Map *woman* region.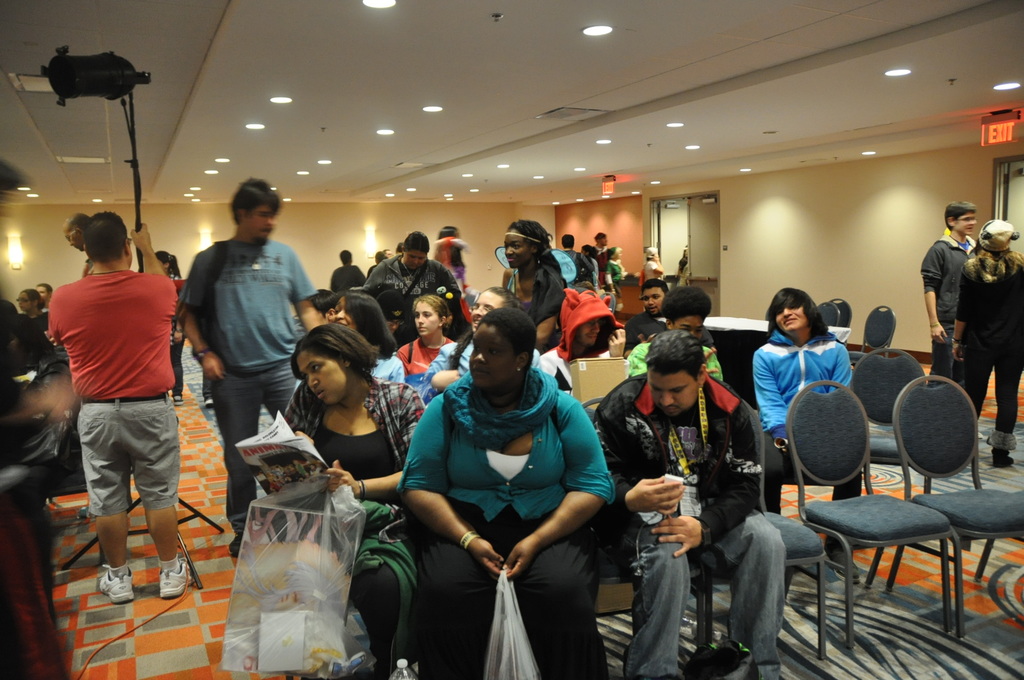
Mapped to (x1=501, y1=221, x2=565, y2=354).
